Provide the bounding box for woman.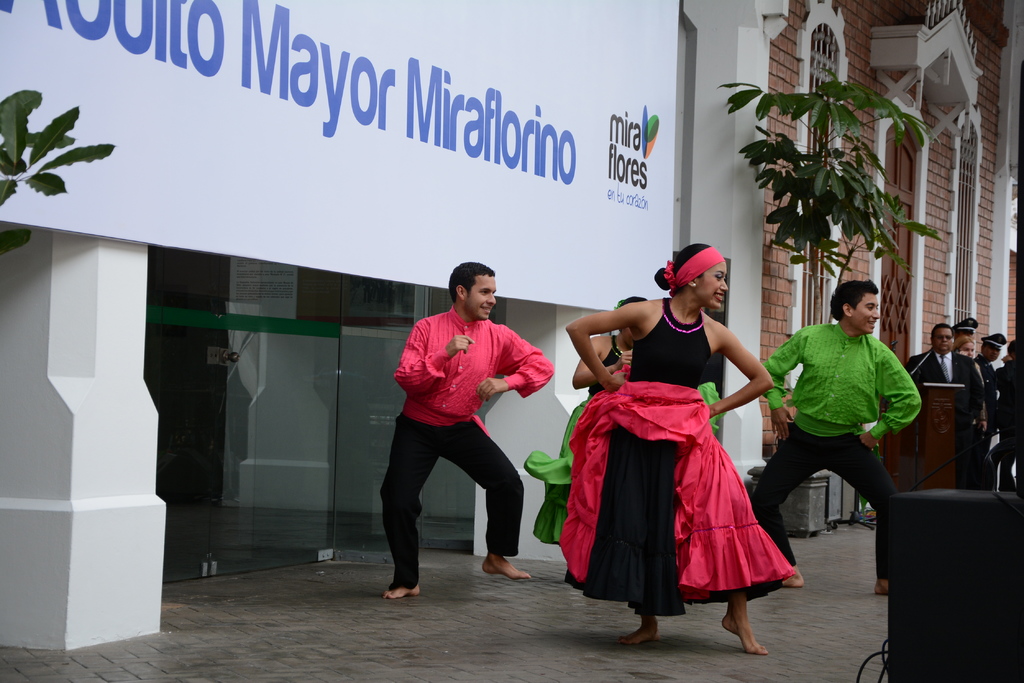
Rect(531, 295, 647, 589).
